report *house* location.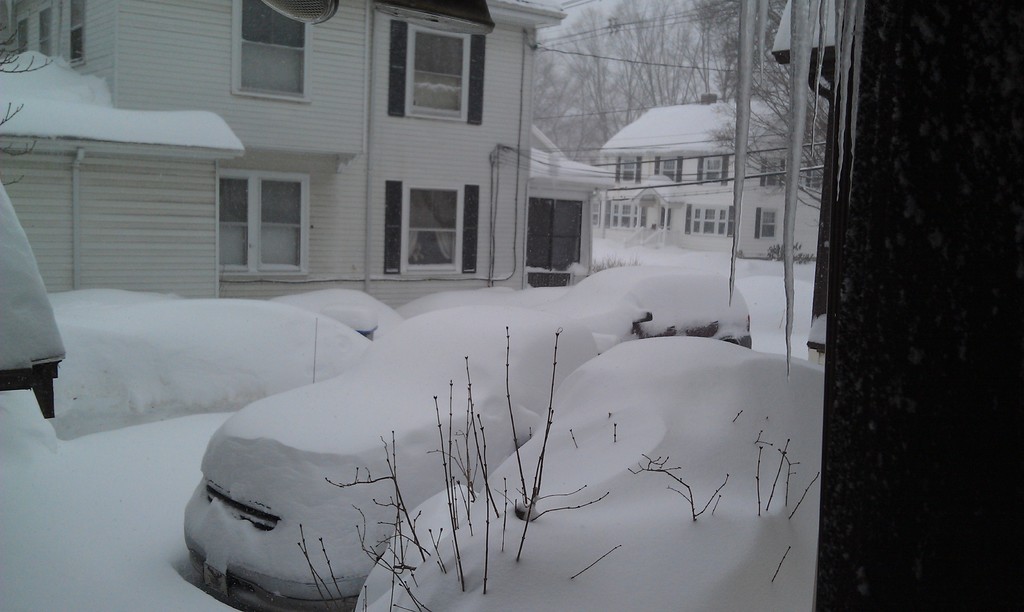
Report: pyautogui.locateOnScreen(605, 100, 756, 252).
